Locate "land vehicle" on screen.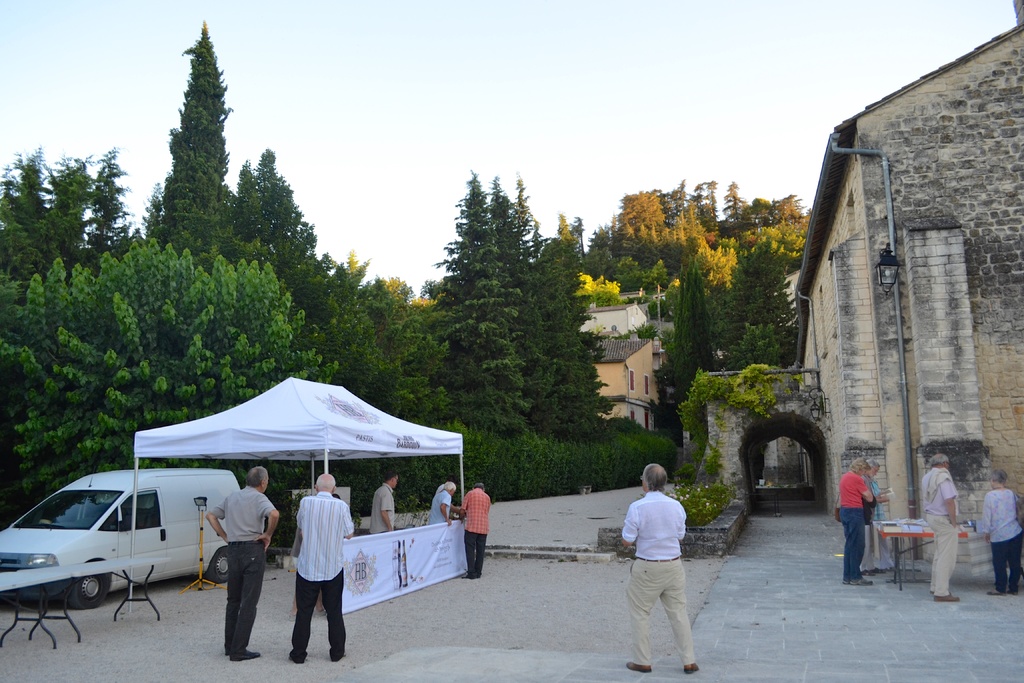
On screen at bbox=[7, 473, 257, 625].
